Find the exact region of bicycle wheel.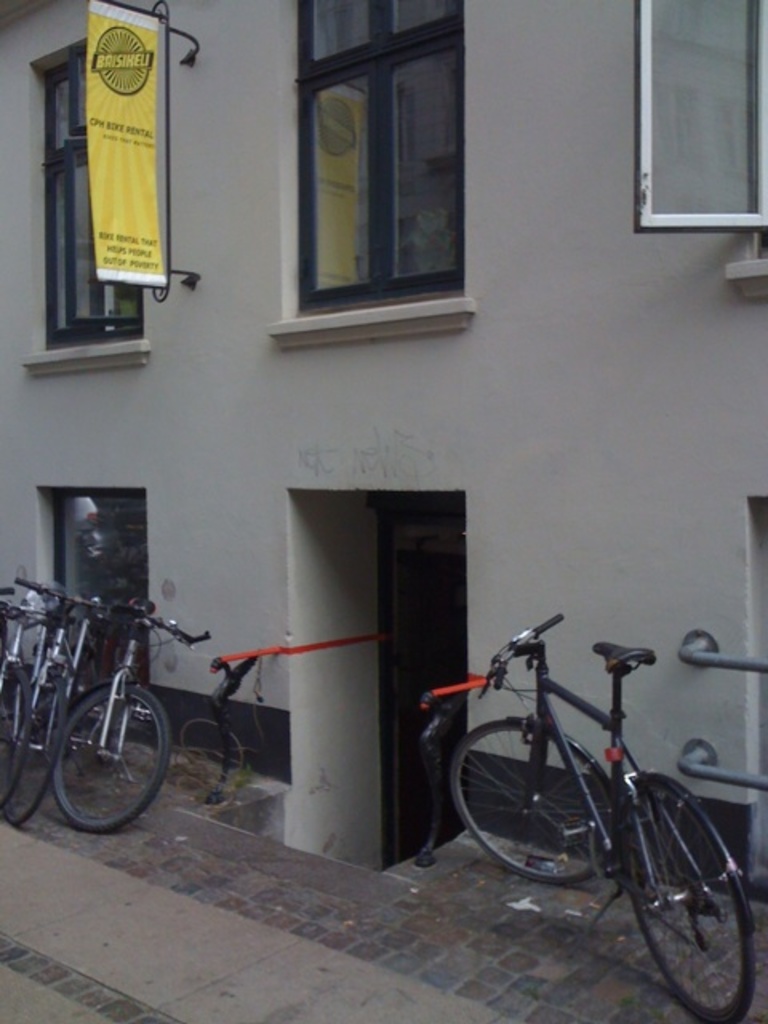
Exact region: locate(445, 718, 624, 888).
